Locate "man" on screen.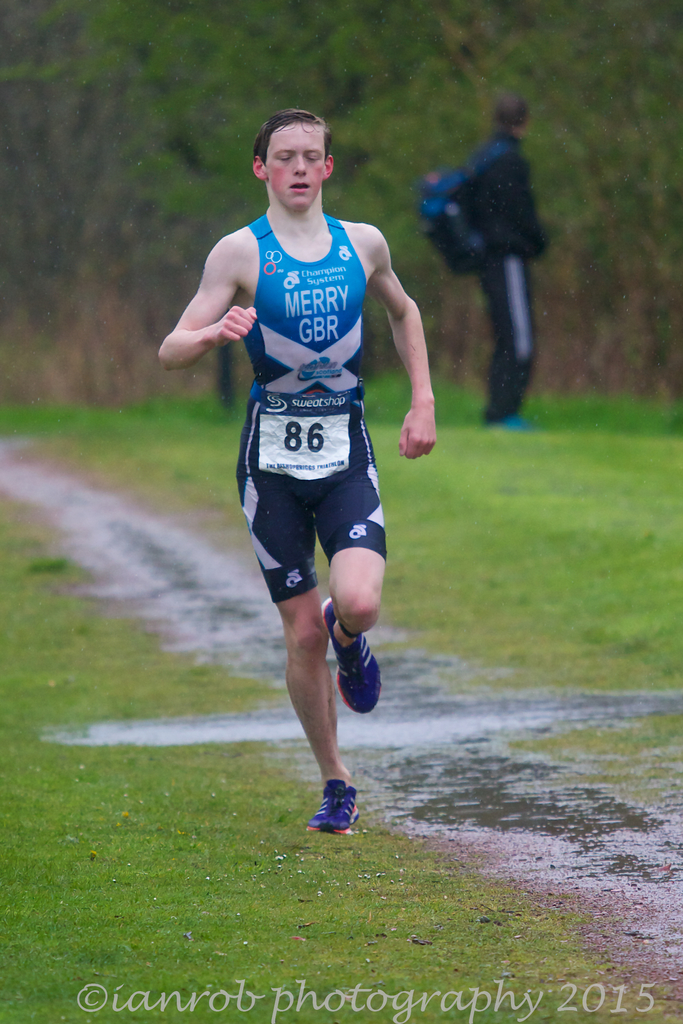
On screen at <box>461,90,552,433</box>.
